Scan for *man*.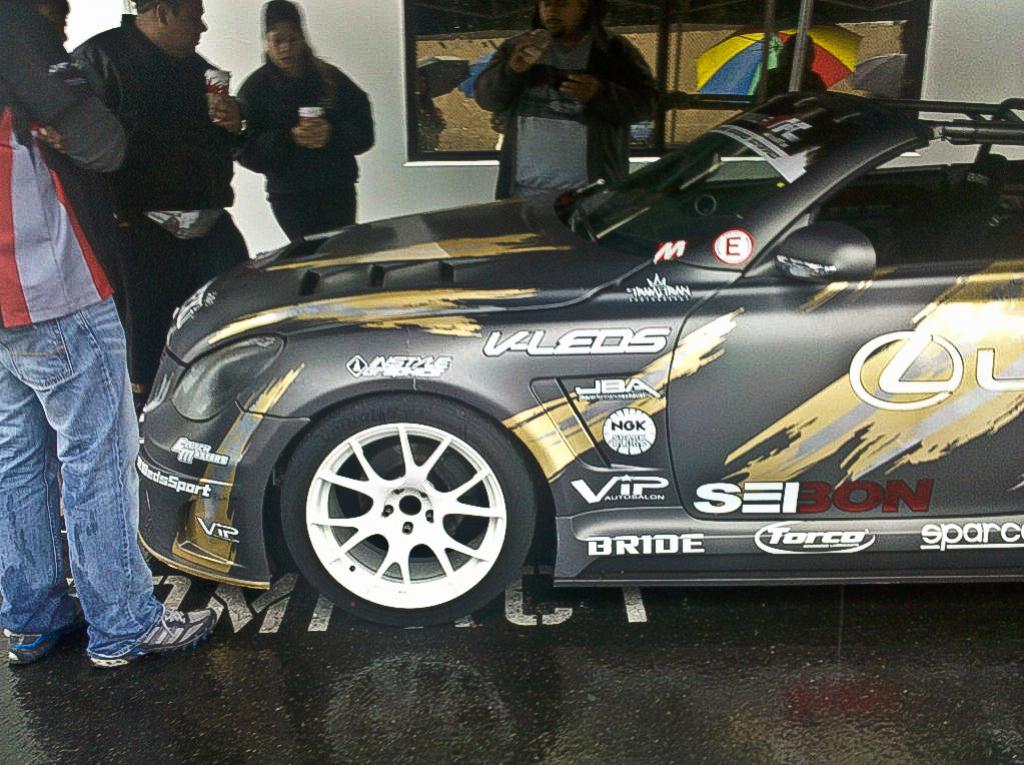
Scan result: region(469, 0, 659, 194).
